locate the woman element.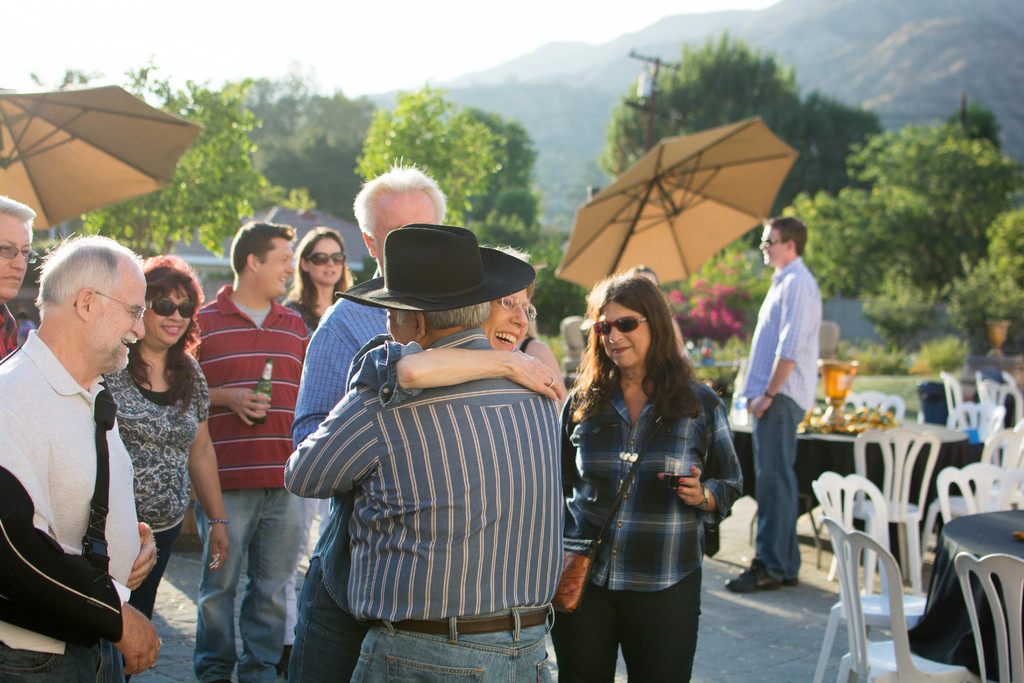
Element bbox: bbox(557, 258, 735, 682).
